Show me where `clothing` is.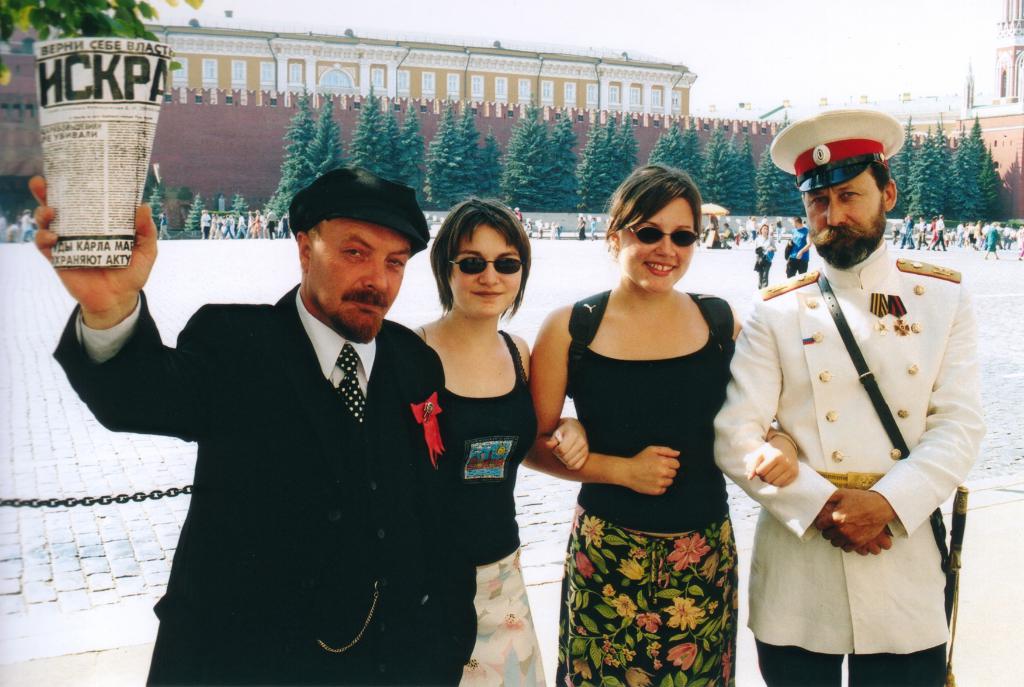
`clothing` is at <bbox>559, 332, 733, 686</bbox>.
